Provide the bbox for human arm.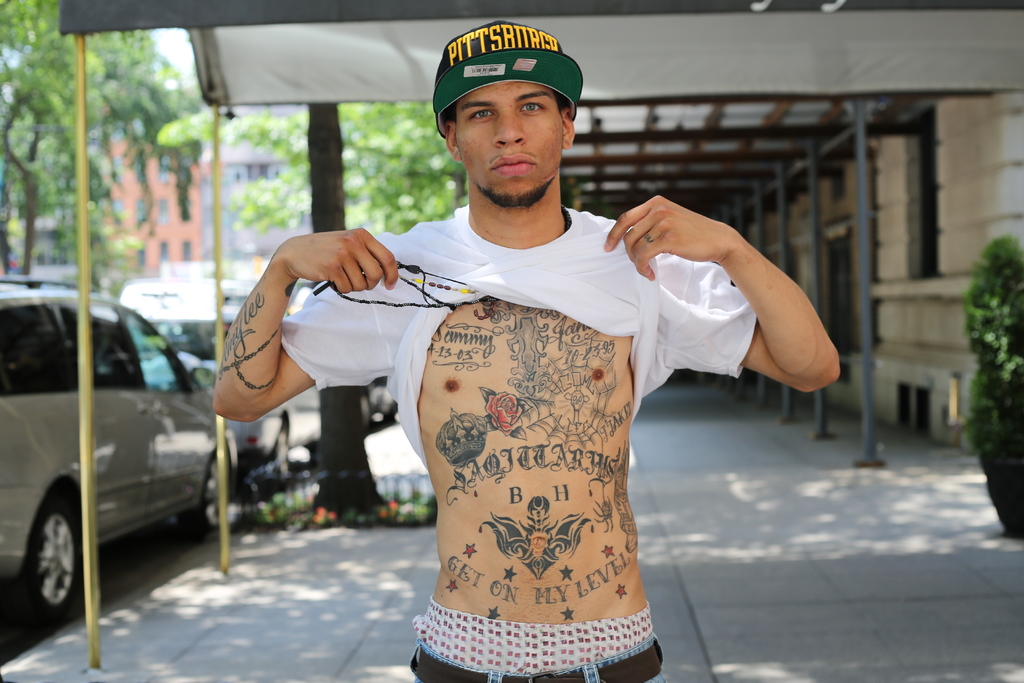
(left=607, top=179, right=809, bottom=432).
